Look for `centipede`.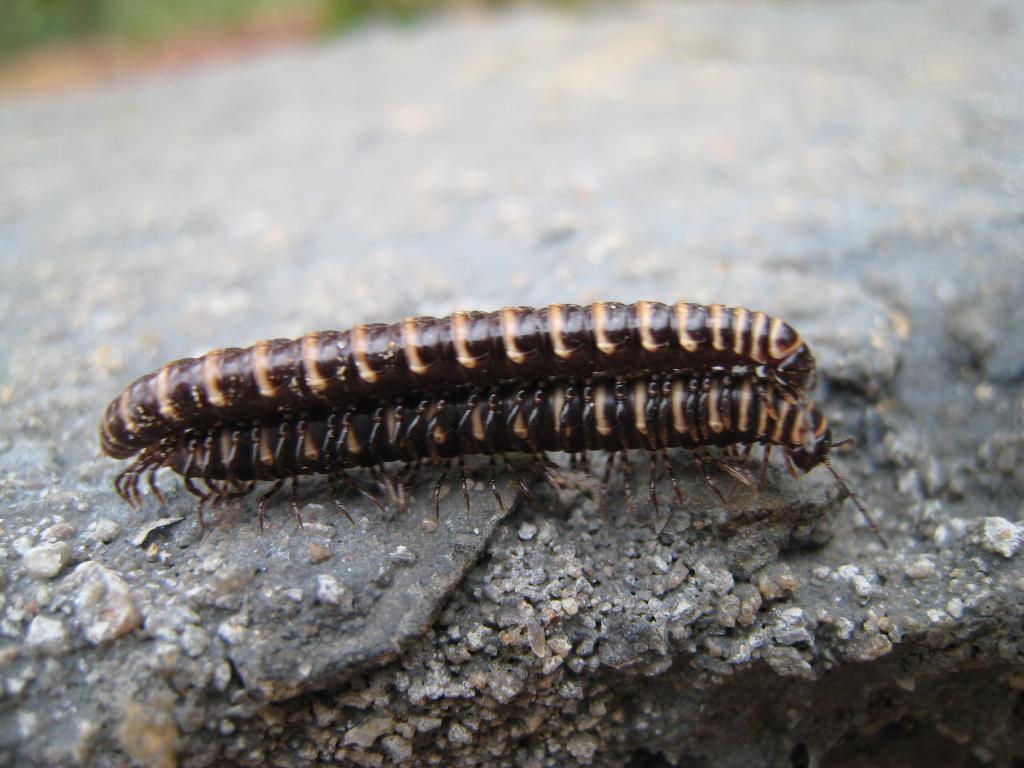
Found: [x1=112, y1=349, x2=895, y2=550].
